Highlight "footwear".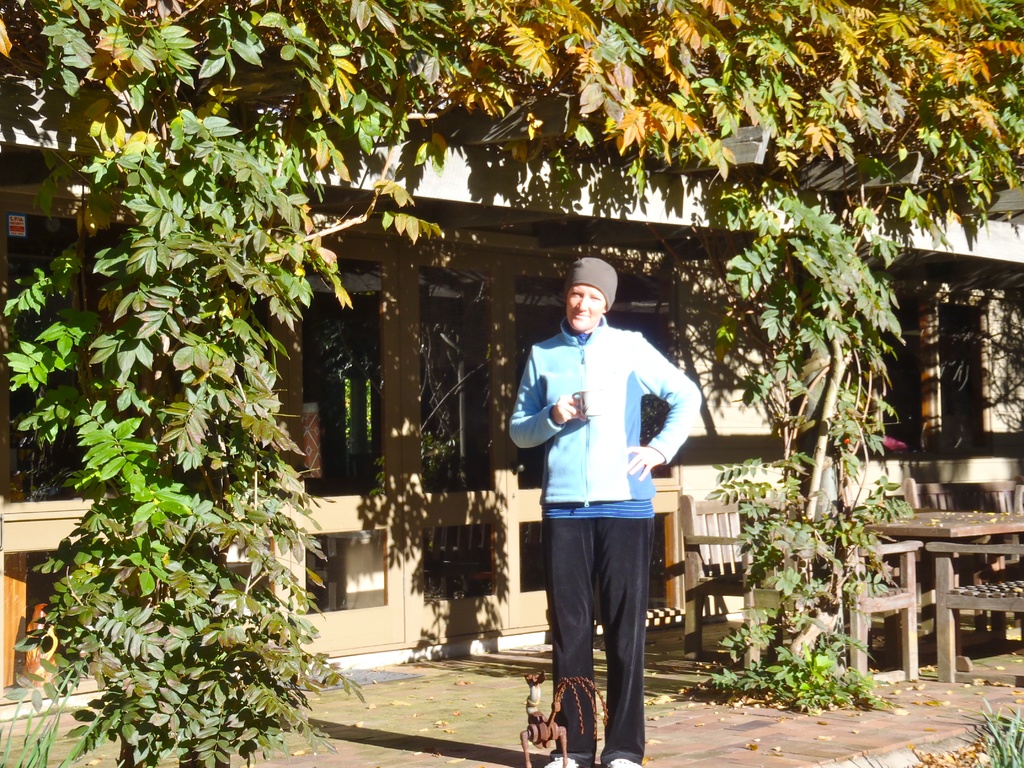
Highlighted region: x1=547 y1=755 x2=584 y2=767.
